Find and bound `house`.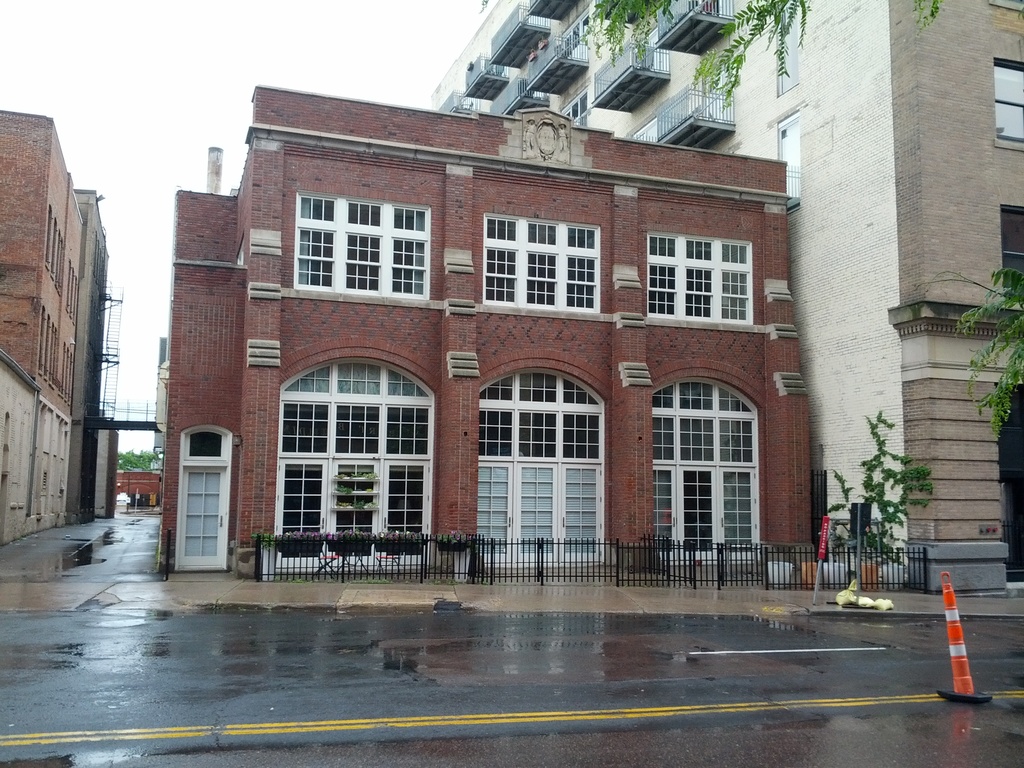
Bound: bbox=(900, 2, 1023, 595).
